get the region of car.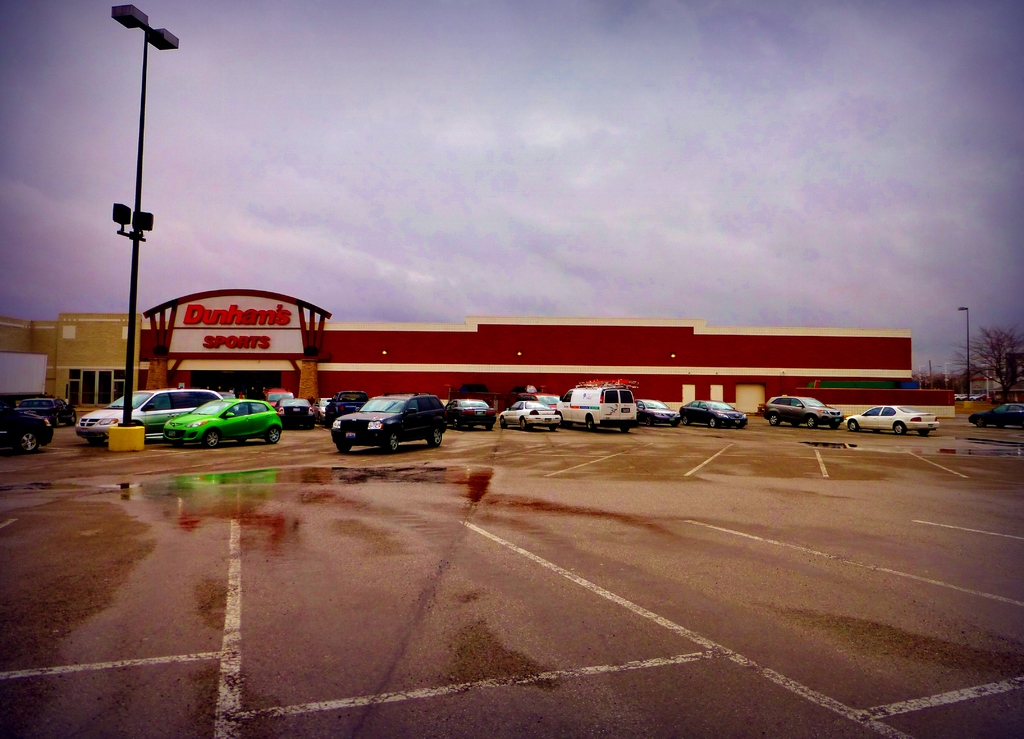
bbox=(764, 394, 842, 423).
